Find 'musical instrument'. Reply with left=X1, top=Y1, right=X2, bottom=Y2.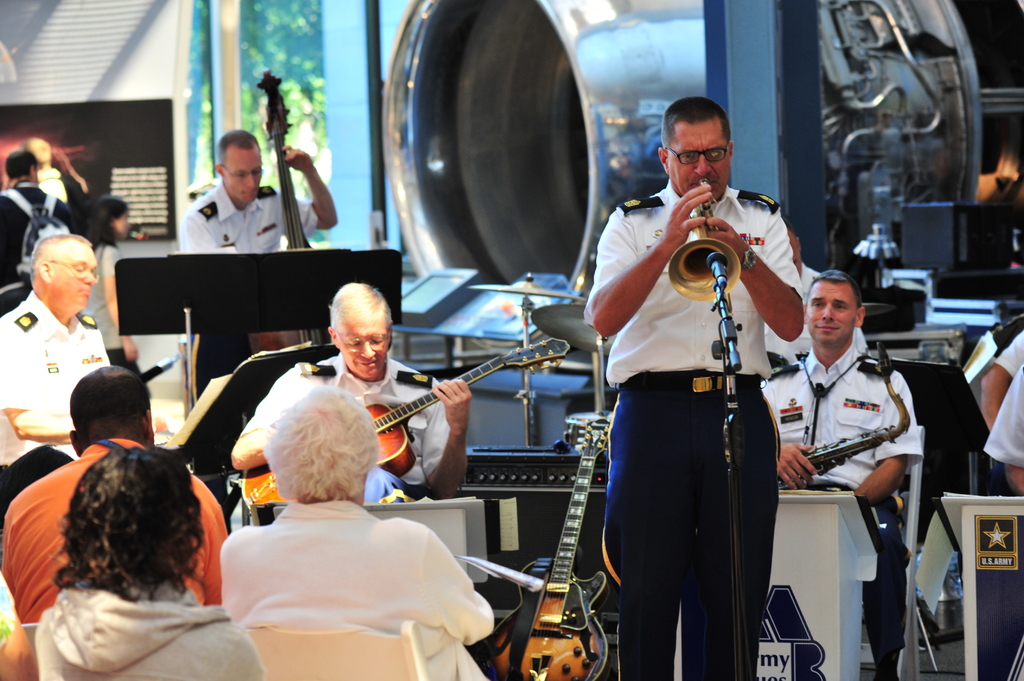
left=518, top=427, right=627, bottom=672.
